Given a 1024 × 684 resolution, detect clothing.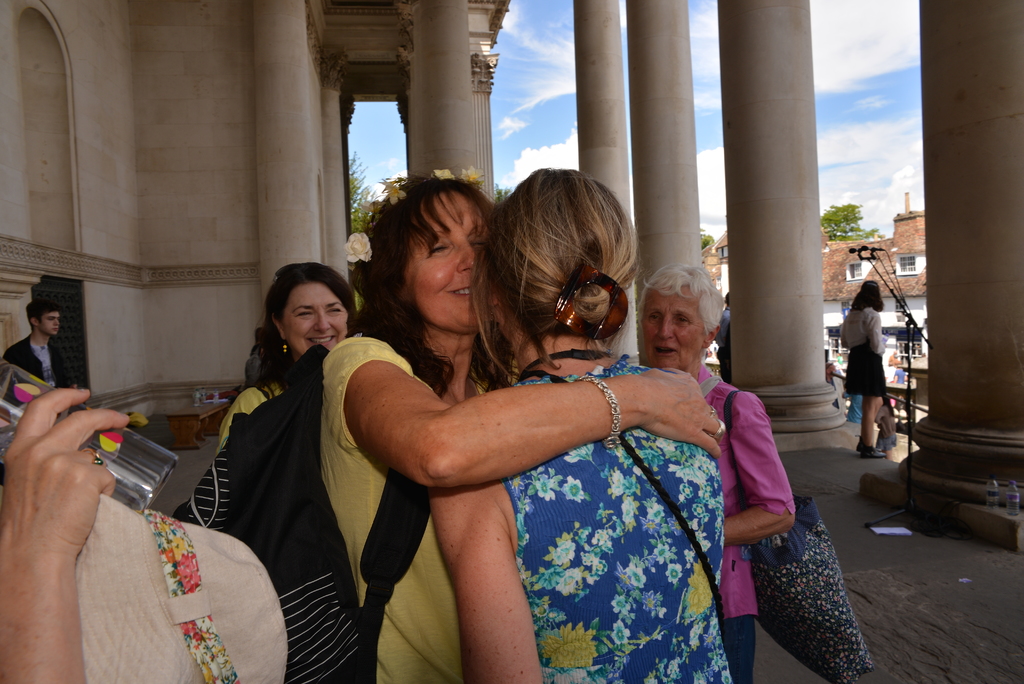
pyautogui.locateOnScreen(321, 332, 492, 681).
